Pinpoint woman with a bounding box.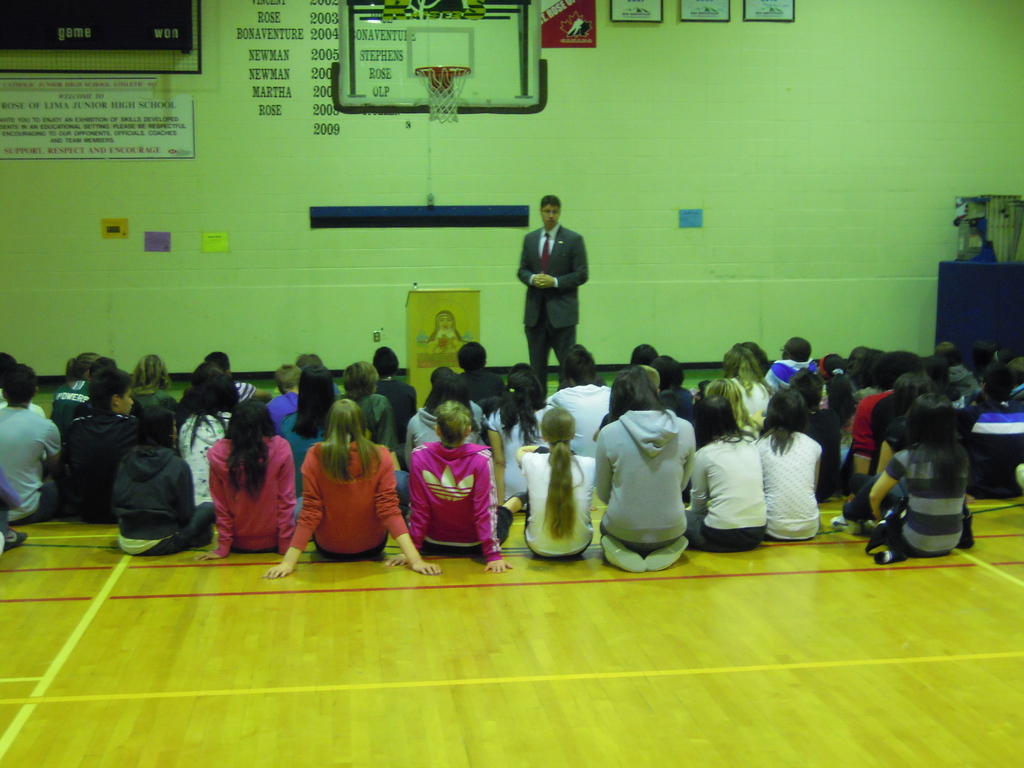
BBox(511, 407, 595, 559).
